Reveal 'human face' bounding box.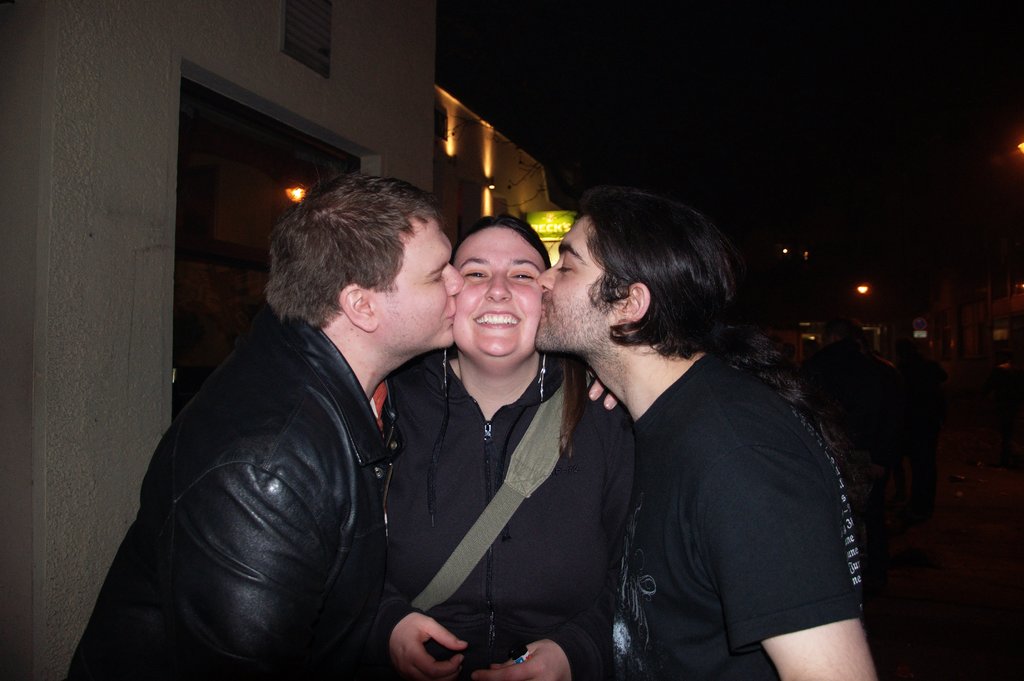
Revealed: {"x1": 532, "y1": 213, "x2": 597, "y2": 352}.
